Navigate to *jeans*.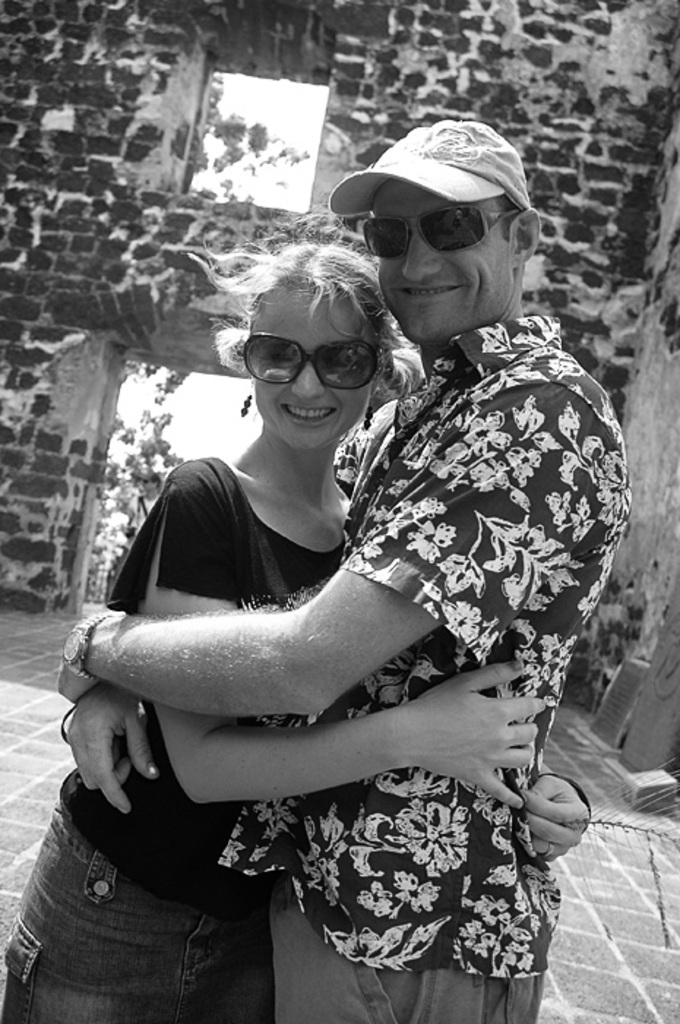
Navigation target: 243 885 547 1023.
